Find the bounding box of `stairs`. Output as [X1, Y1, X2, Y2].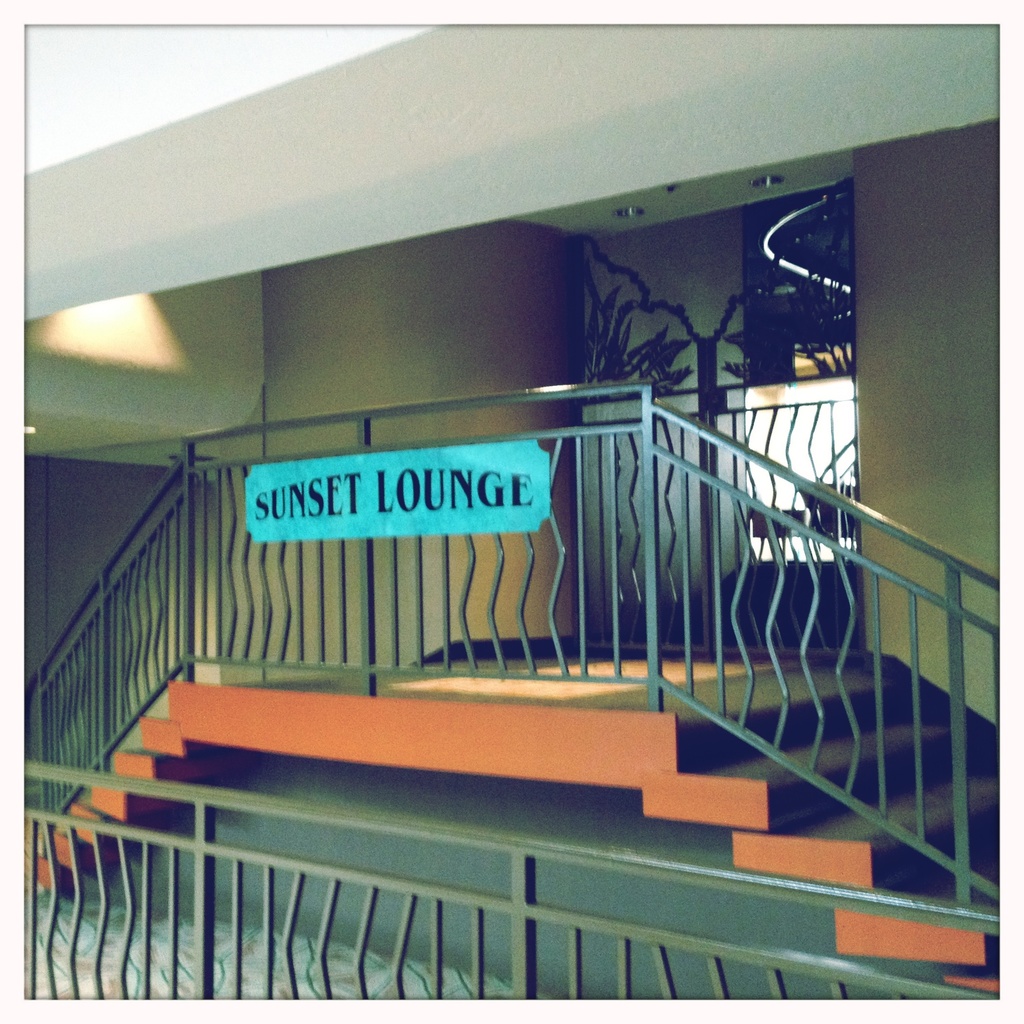
[29, 674, 179, 860].
